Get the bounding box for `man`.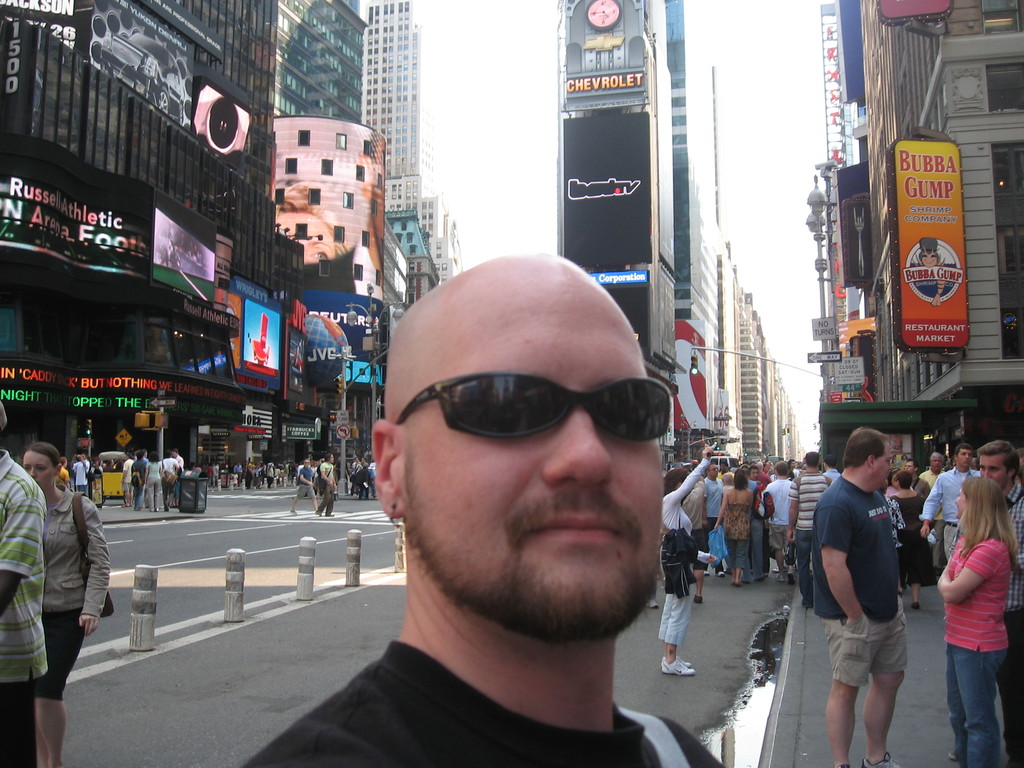
<region>760, 461, 796, 581</region>.
